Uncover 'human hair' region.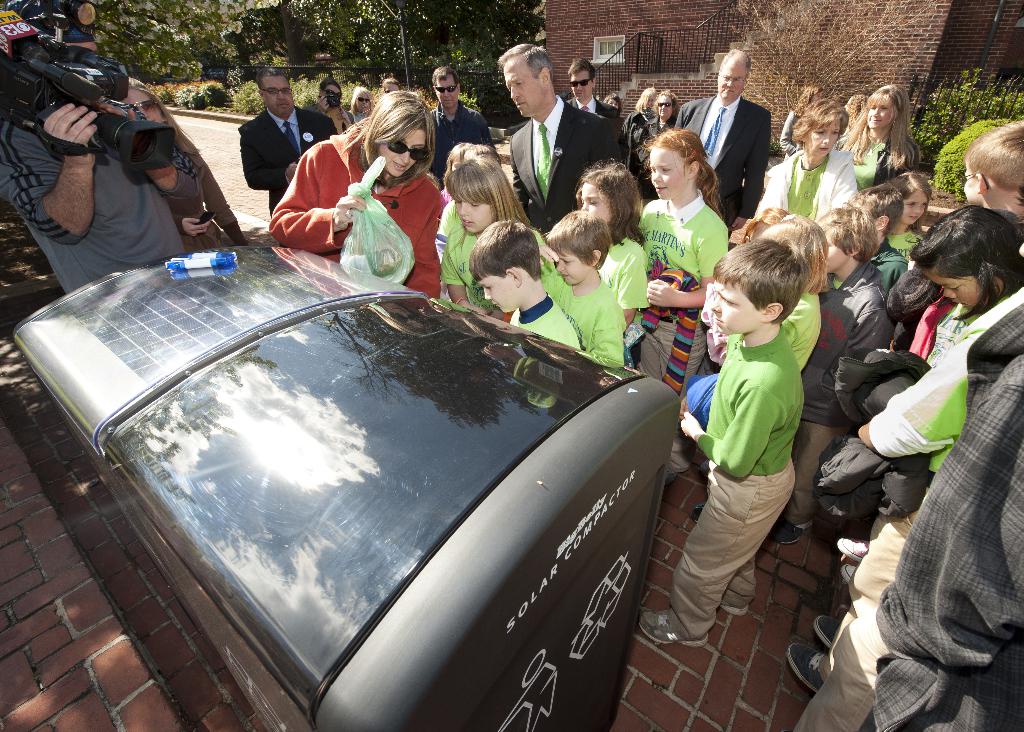
Uncovered: BBox(965, 123, 1023, 197).
